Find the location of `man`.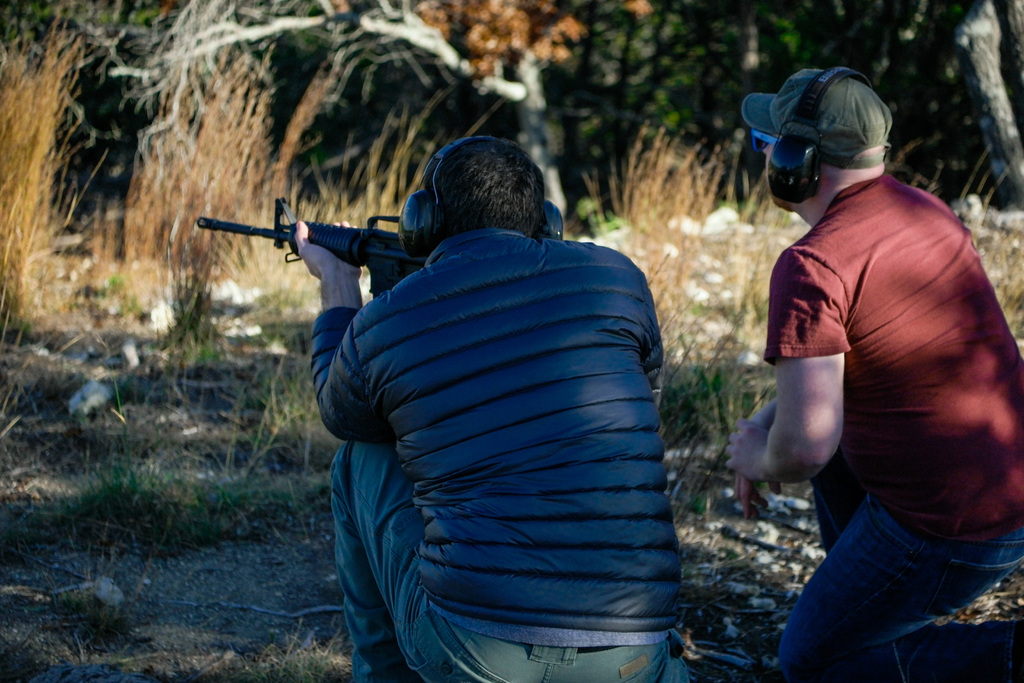
Location: 267 119 705 671.
